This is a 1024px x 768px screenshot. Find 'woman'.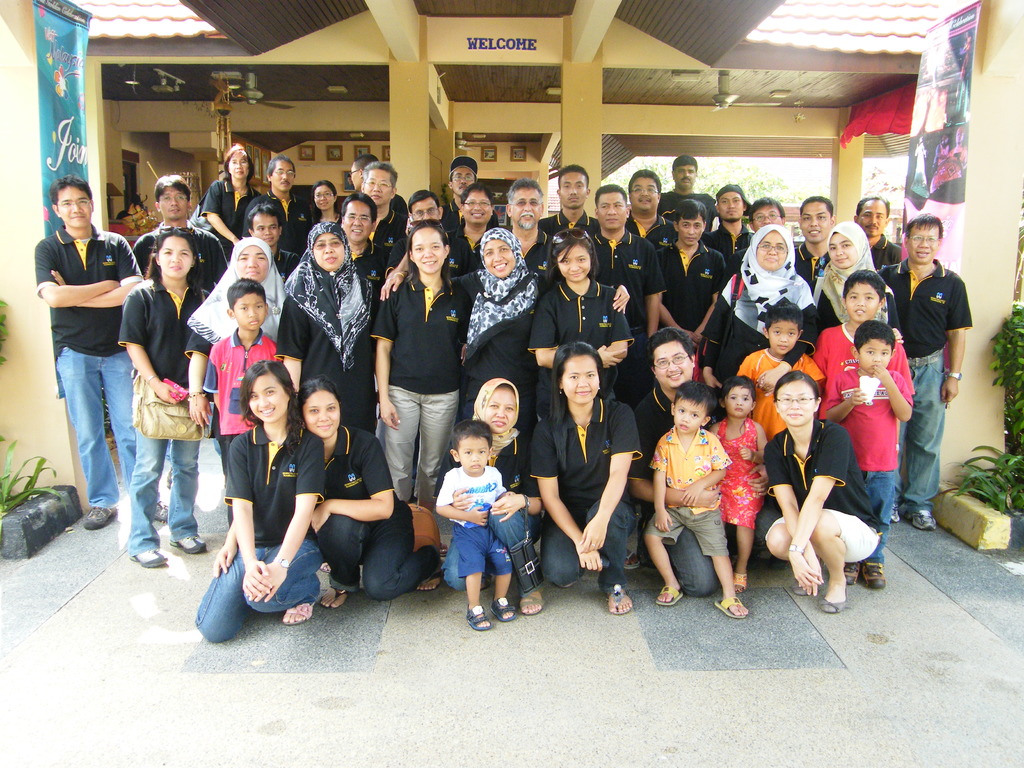
Bounding box: x1=375 y1=230 x2=634 y2=423.
